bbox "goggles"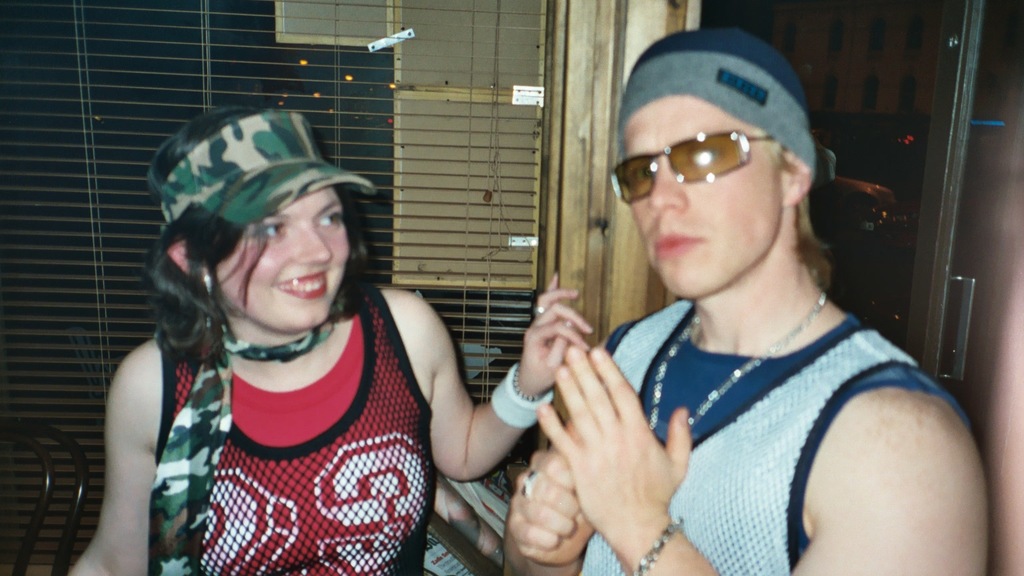
625,133,780,186
